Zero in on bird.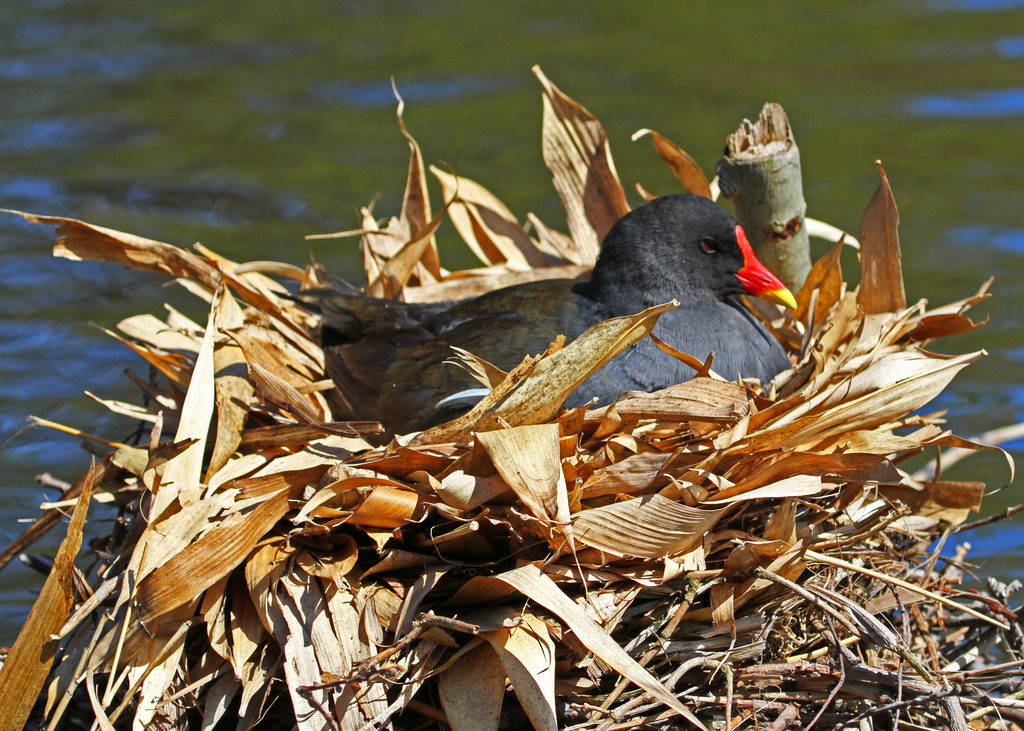
Zeroed in: 288/189/800/442.
